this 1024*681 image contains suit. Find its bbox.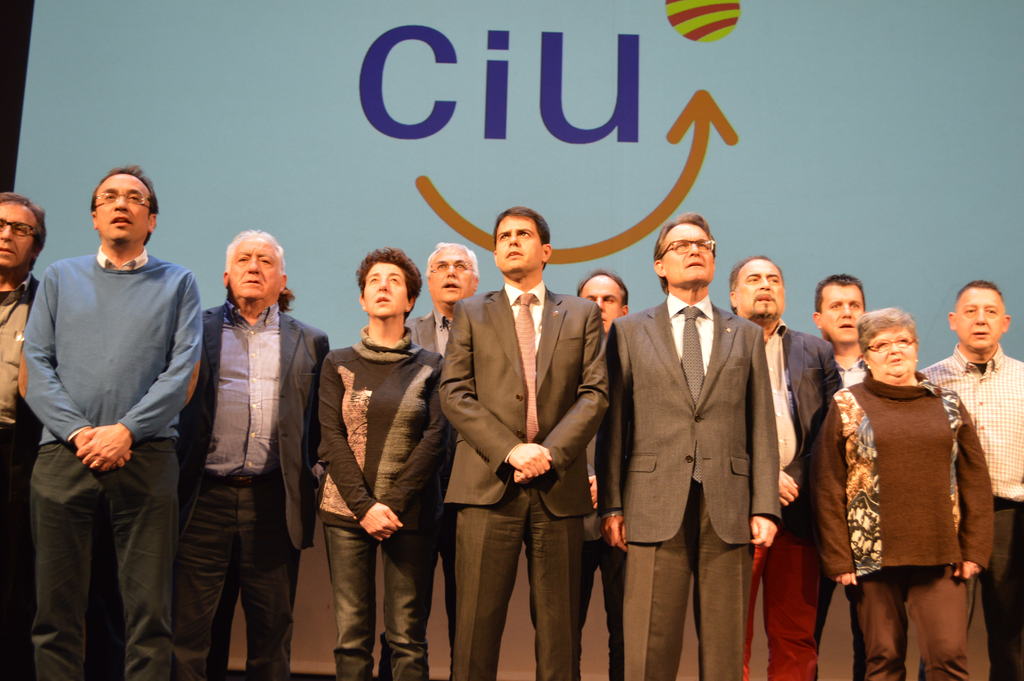
x1=175, y1=300, x2=330, y2=680.
